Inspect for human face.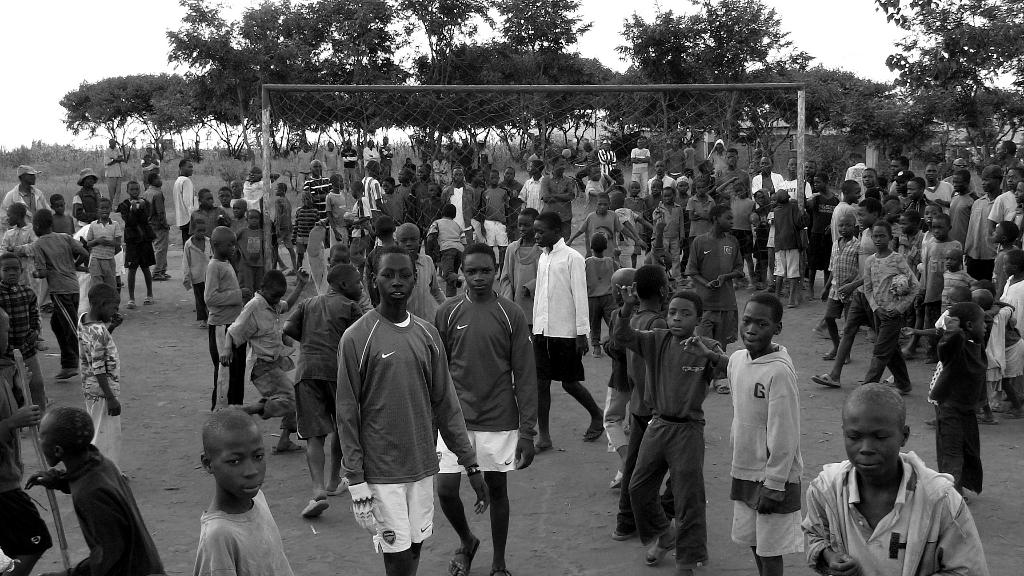
Inspection: bbox(924, 166, 936, 180).
